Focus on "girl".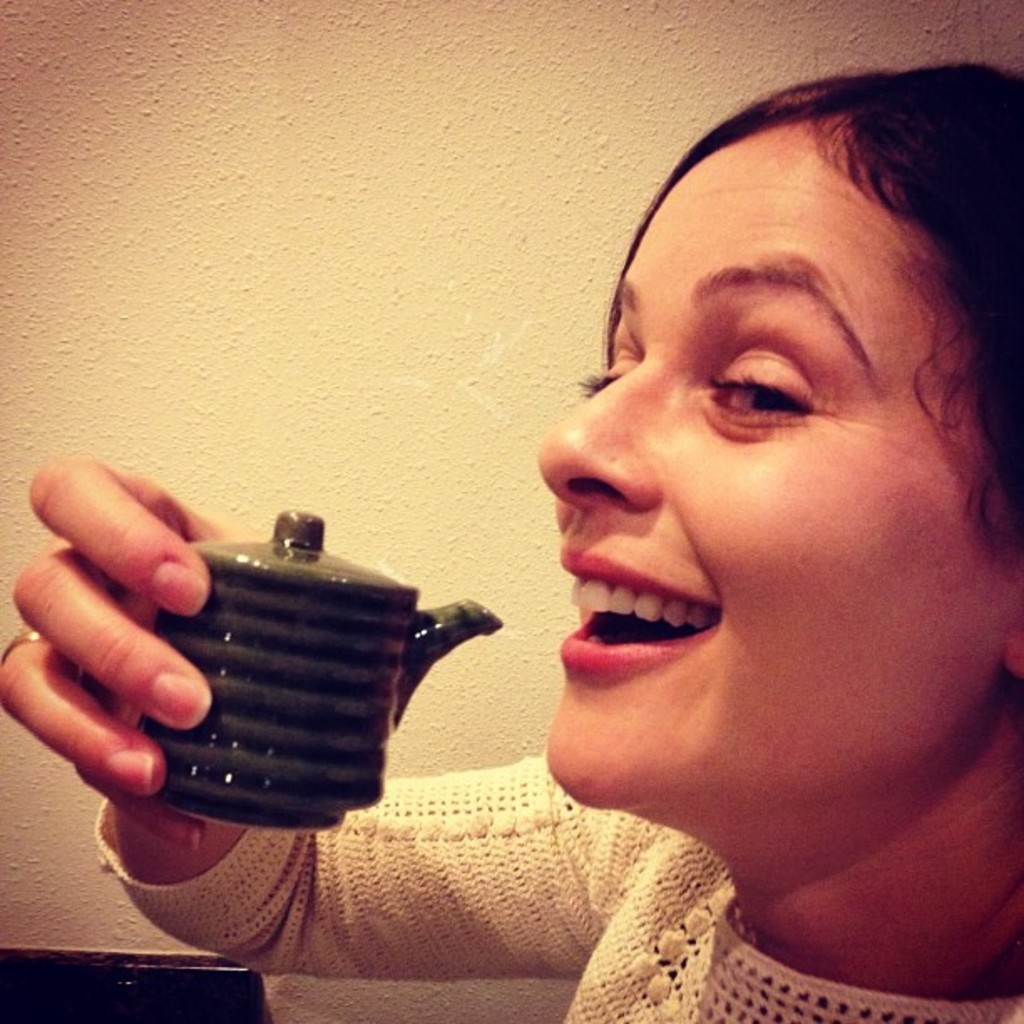
Focused at l=0, t=62, r=1022, b=1022.
